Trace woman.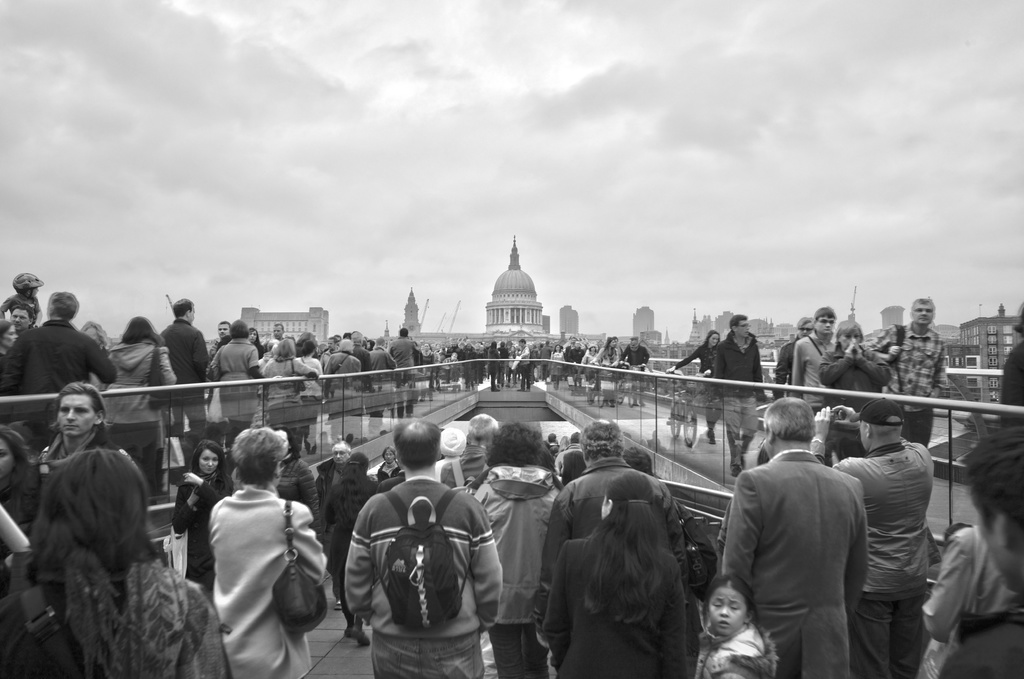
Traced to detection(487, 341, 500, 393).
